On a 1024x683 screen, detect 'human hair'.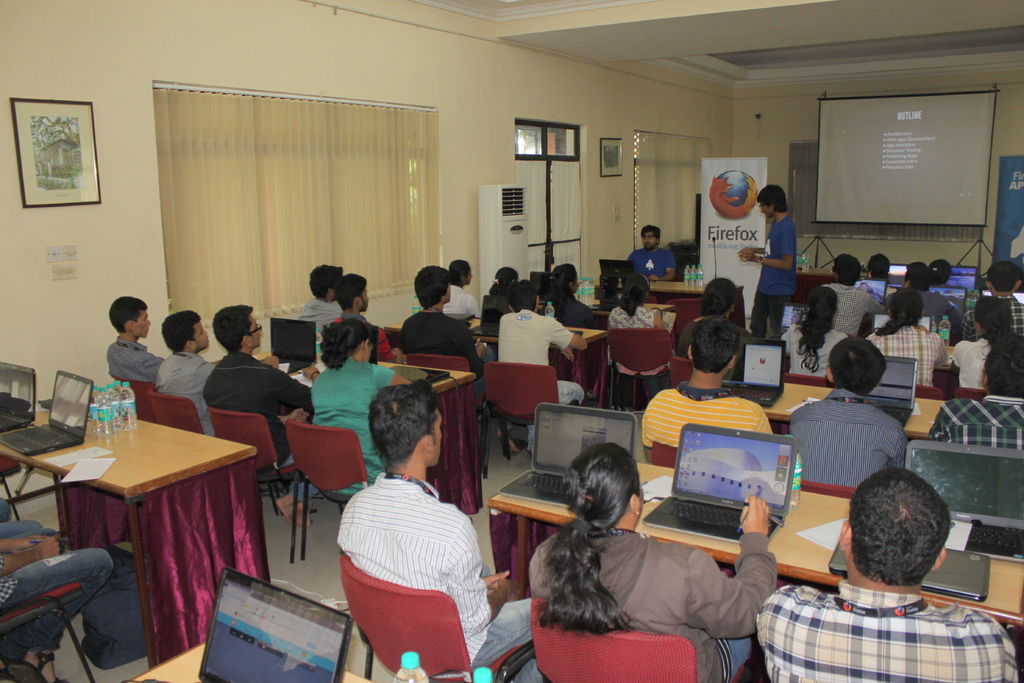
l=852, t=481, r=951, b=597.
